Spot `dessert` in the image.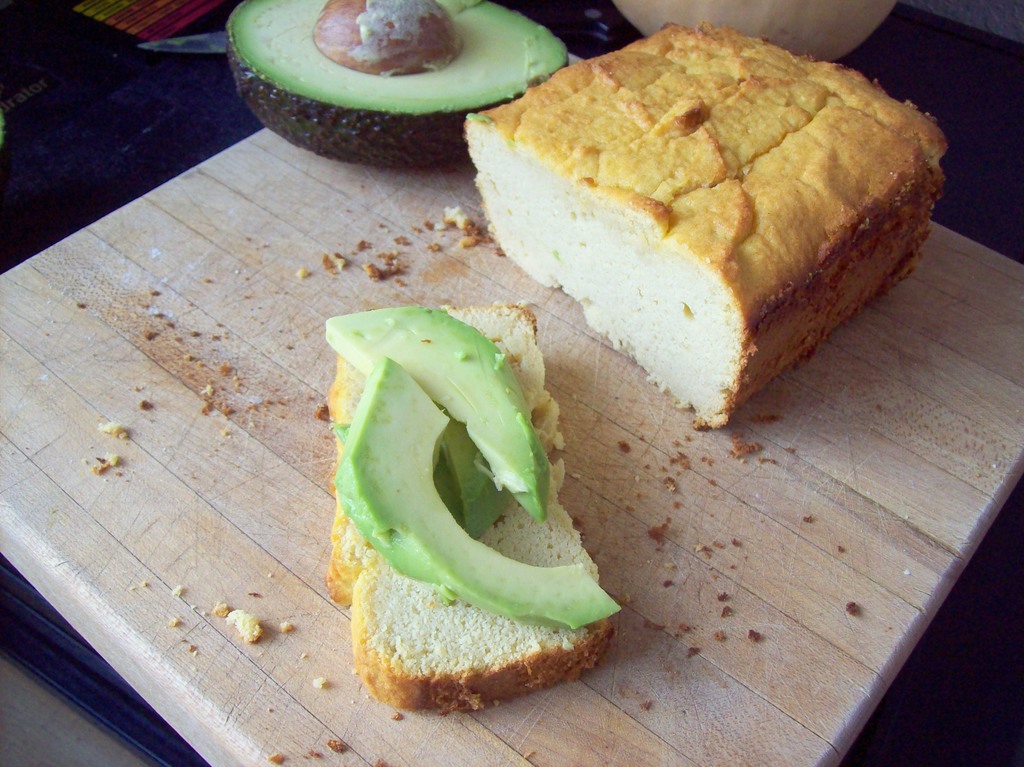
`dessert` found at [x1=324, y1=287, x2=634, y2=760].
